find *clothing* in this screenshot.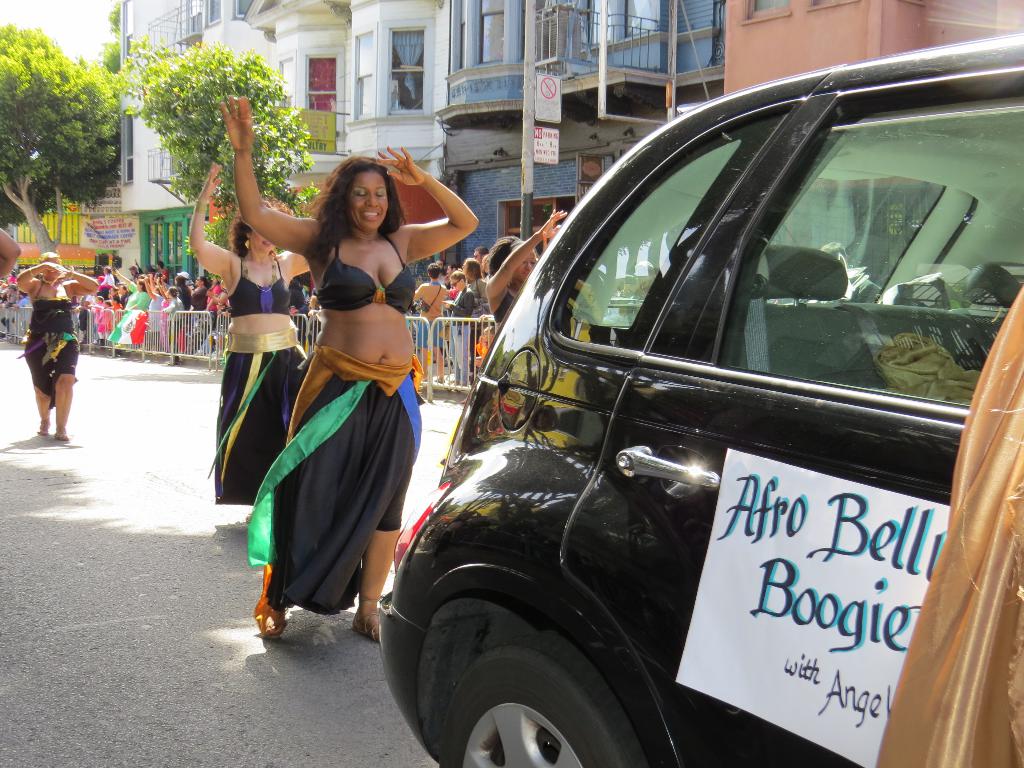
The bounding box for *clothing* is (250, 212, 429, 608).
